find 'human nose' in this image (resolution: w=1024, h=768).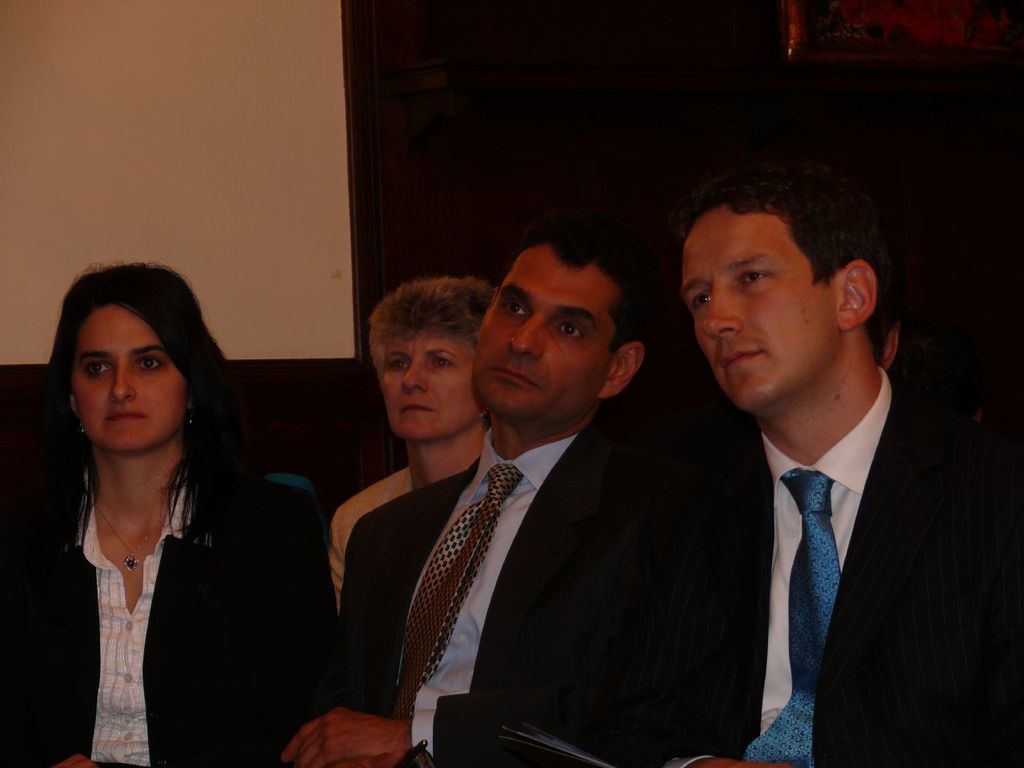
(509,314,541,360).
